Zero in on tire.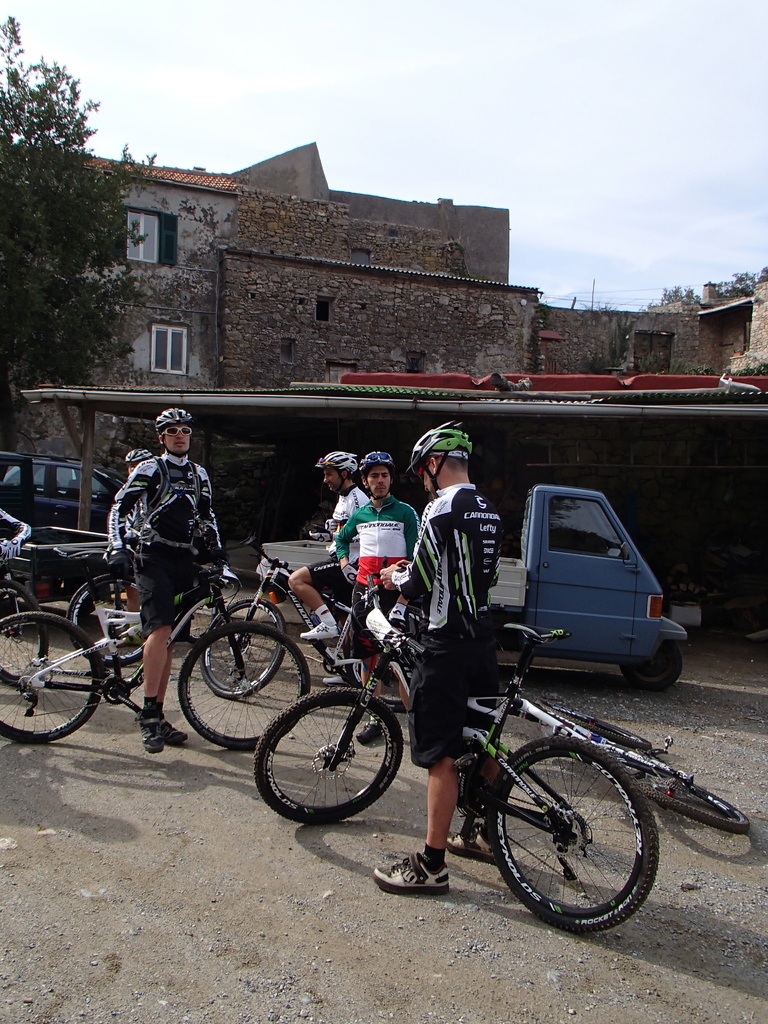
Zeroed in: [left=0, top=609, right=104, bottom=744].
